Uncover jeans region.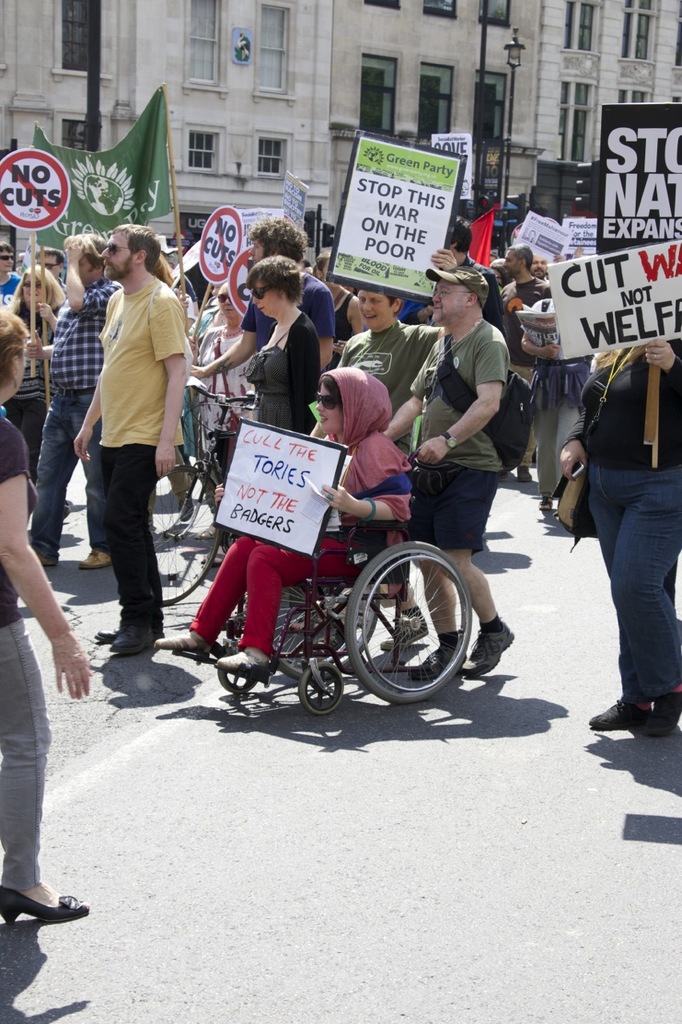
Uncovered: [x1=102, y1=445, x2=158, y2=638].
